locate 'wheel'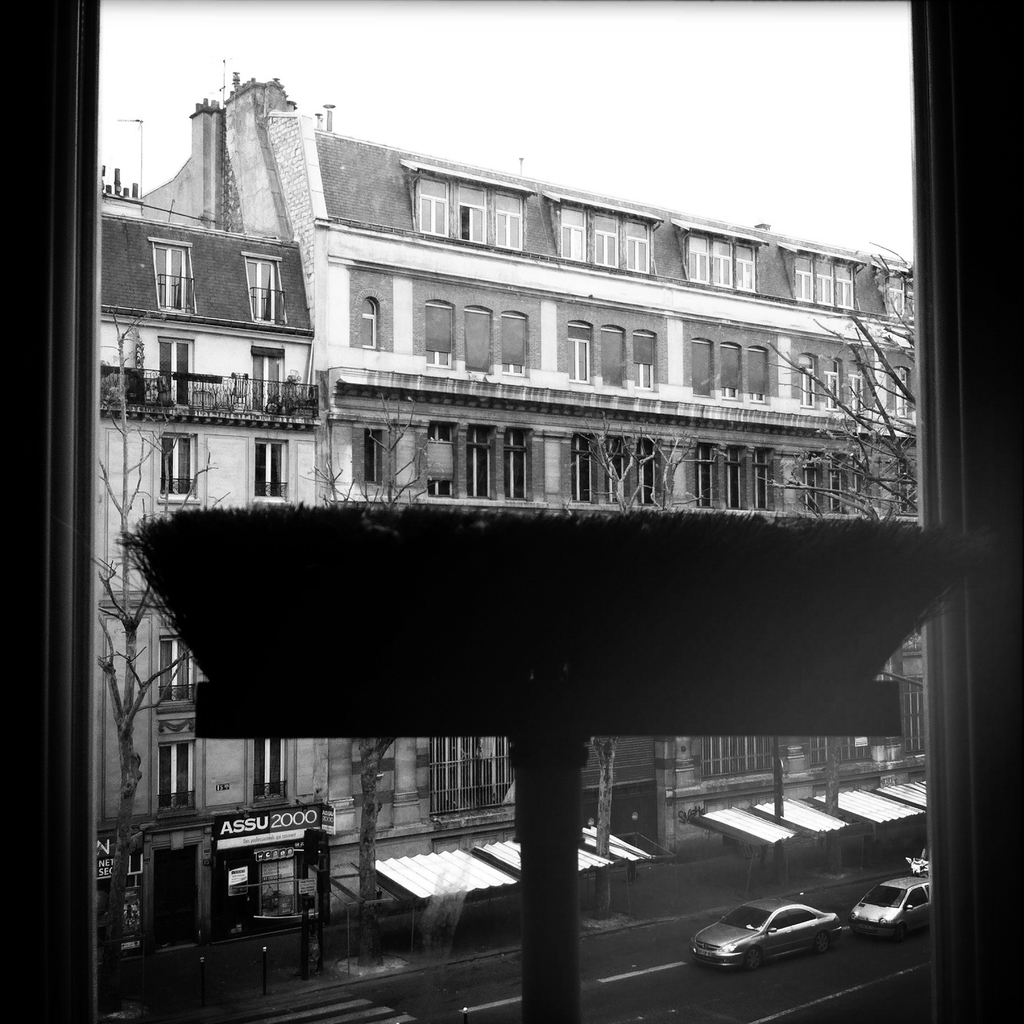
{"x1": 896, "y1": 924, "x2": 908, "y2": 943}
